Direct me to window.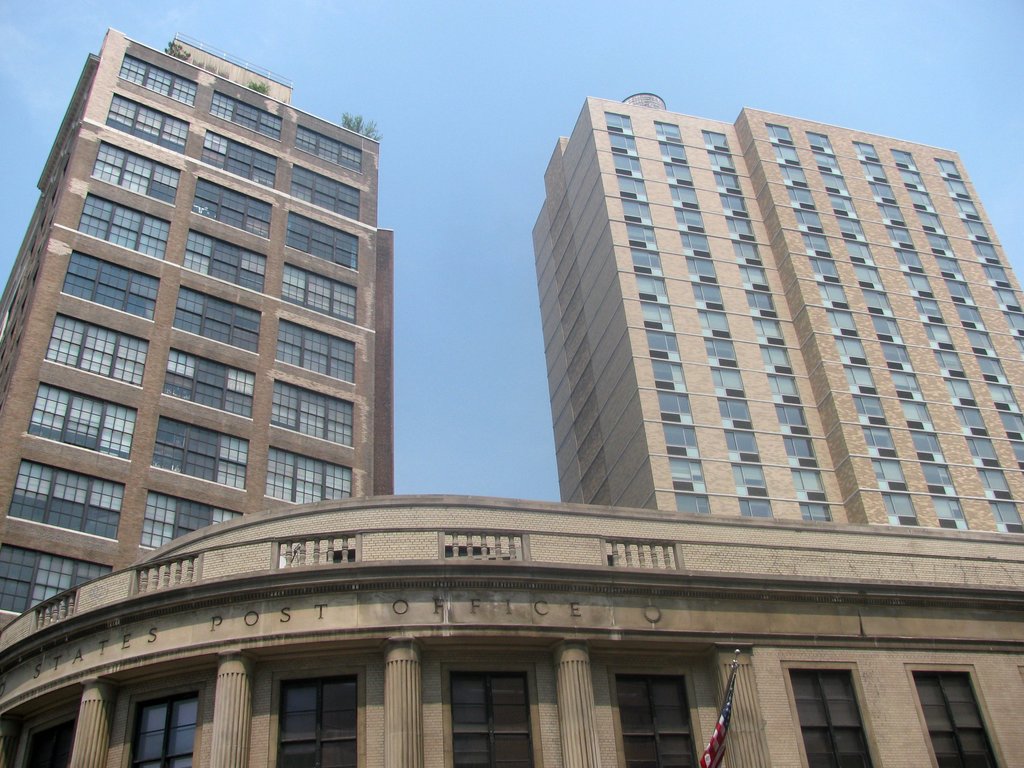
Direction: x1=655, y1=120, x2=680, y2=141.
